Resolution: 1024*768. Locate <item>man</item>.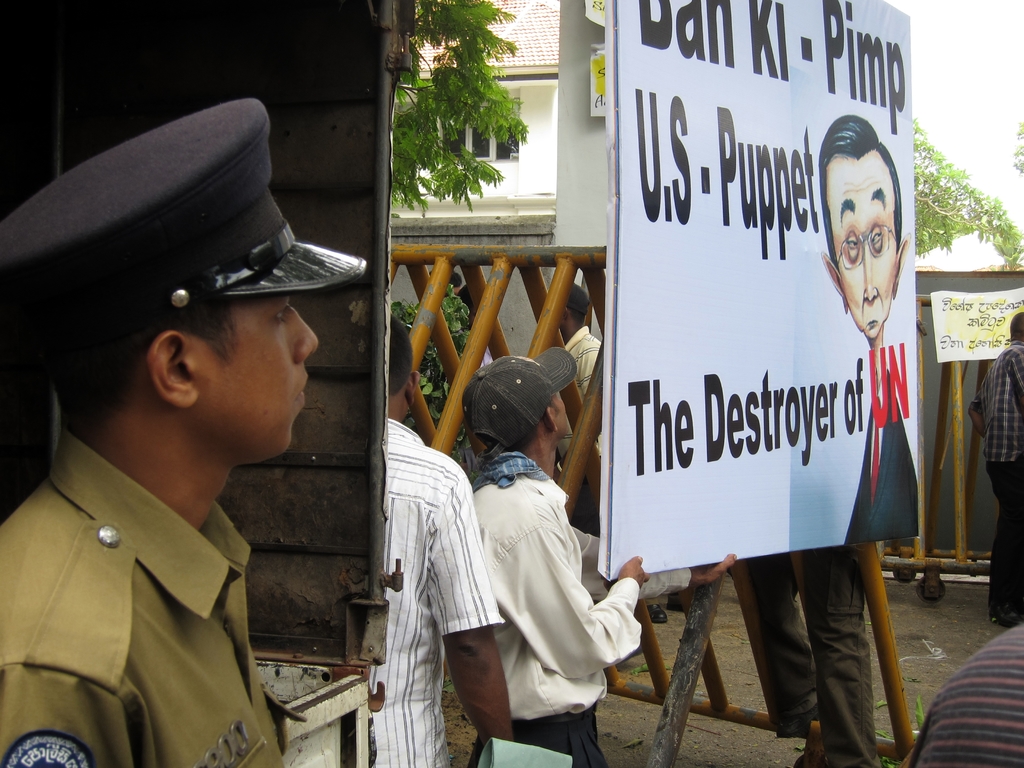
Rect(962, 308, 1023, 627).
